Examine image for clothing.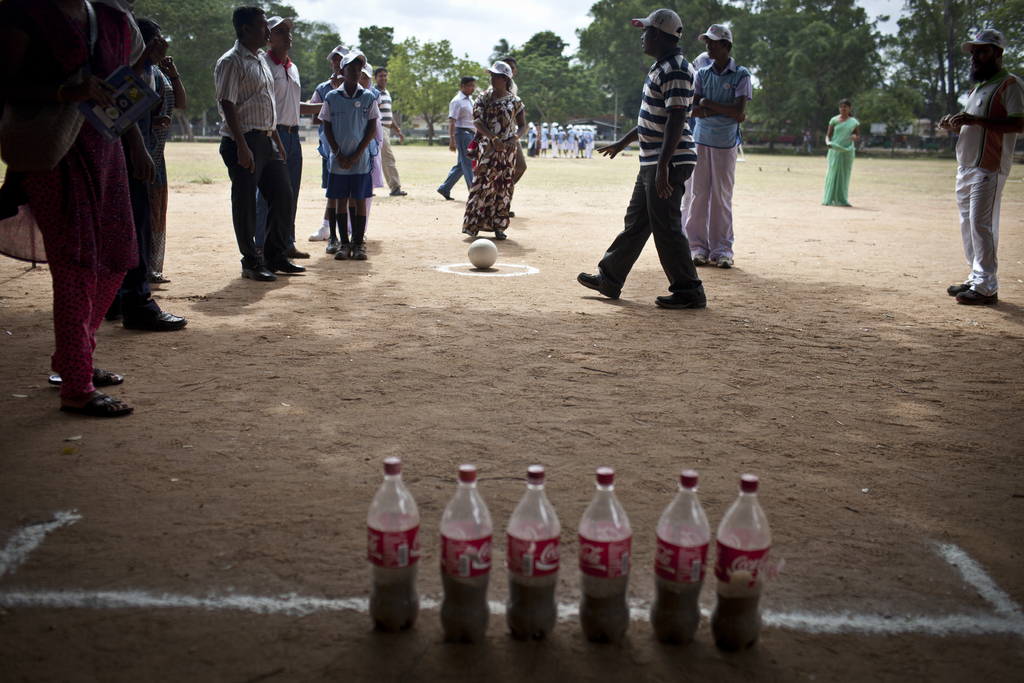
Examination result: bbox=(0, 0, 145, 407).
